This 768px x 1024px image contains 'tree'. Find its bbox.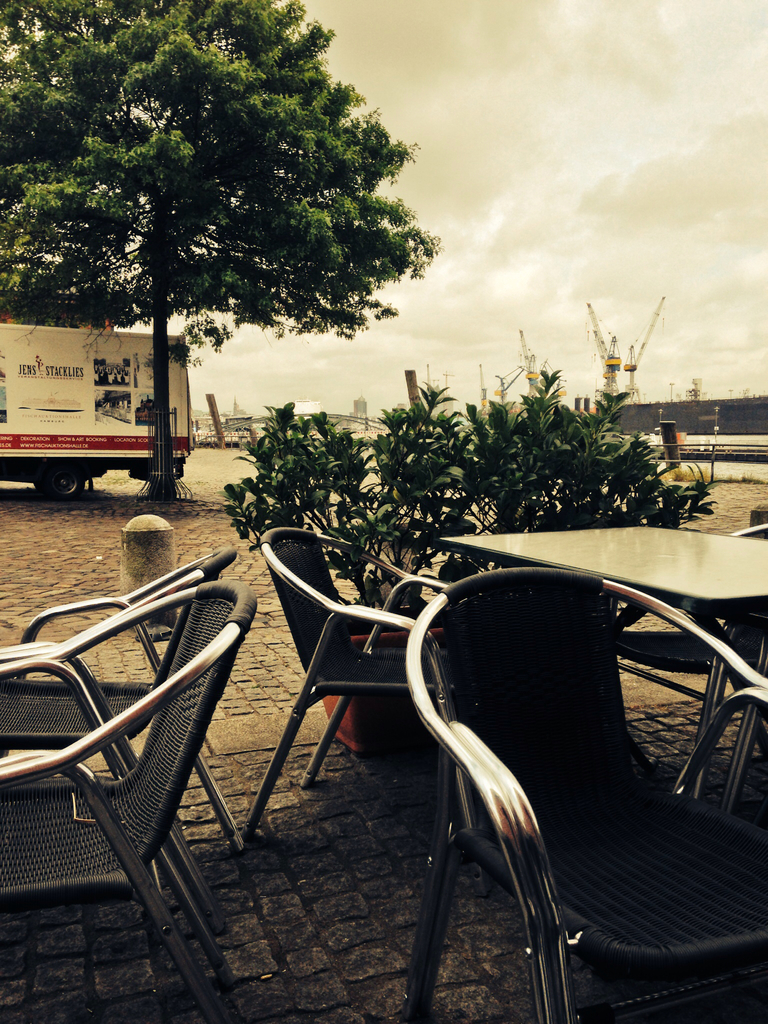
0:0:439:502.
